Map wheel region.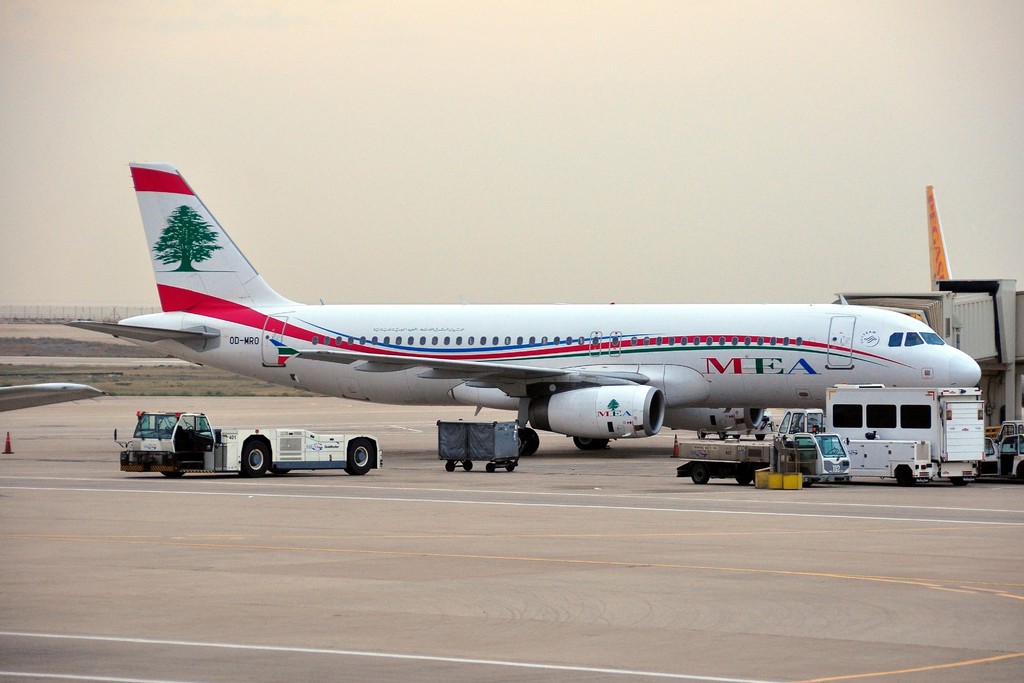
Mapped to [left=519, top=431, right=527, bottom=455].
